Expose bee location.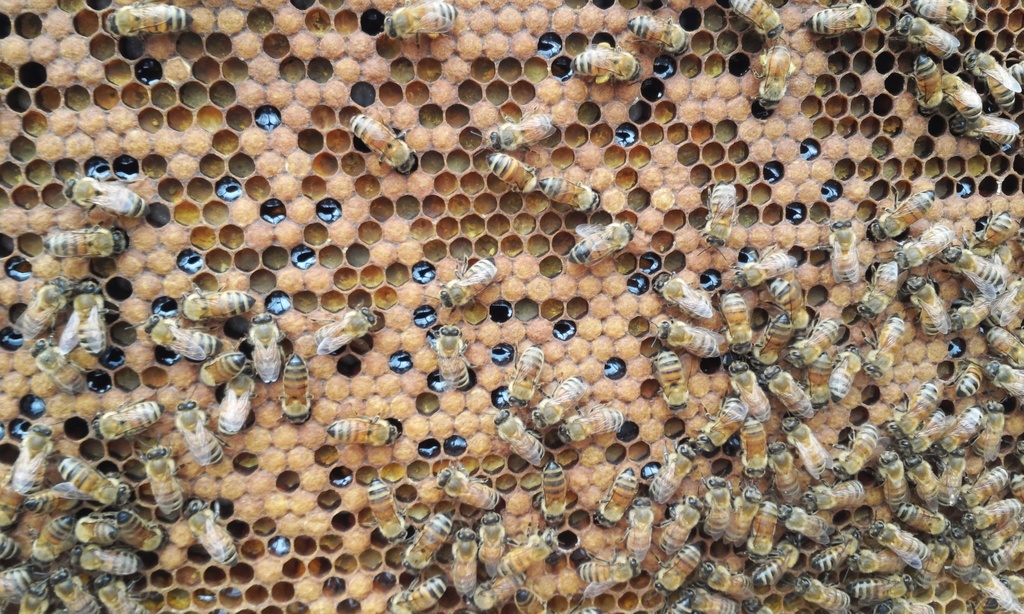
Exposed at box=[938, 237, 1007, 307].
